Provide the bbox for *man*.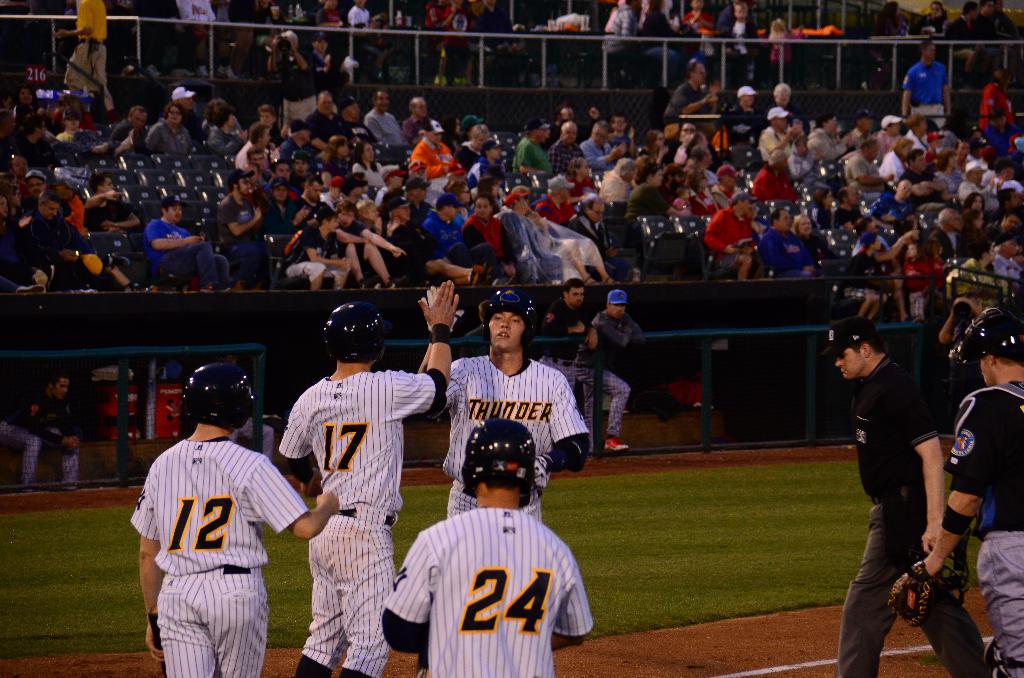
l=211, t=107, r=249, b=159.
